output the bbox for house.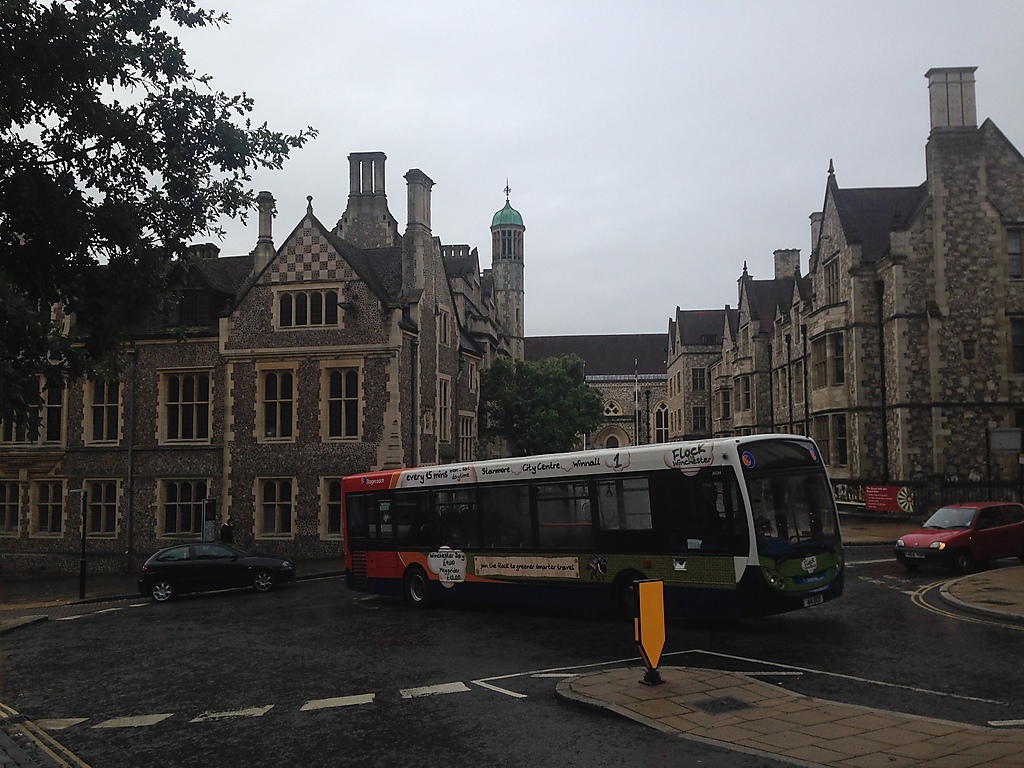
select_region(0, 148, 527, 586).
